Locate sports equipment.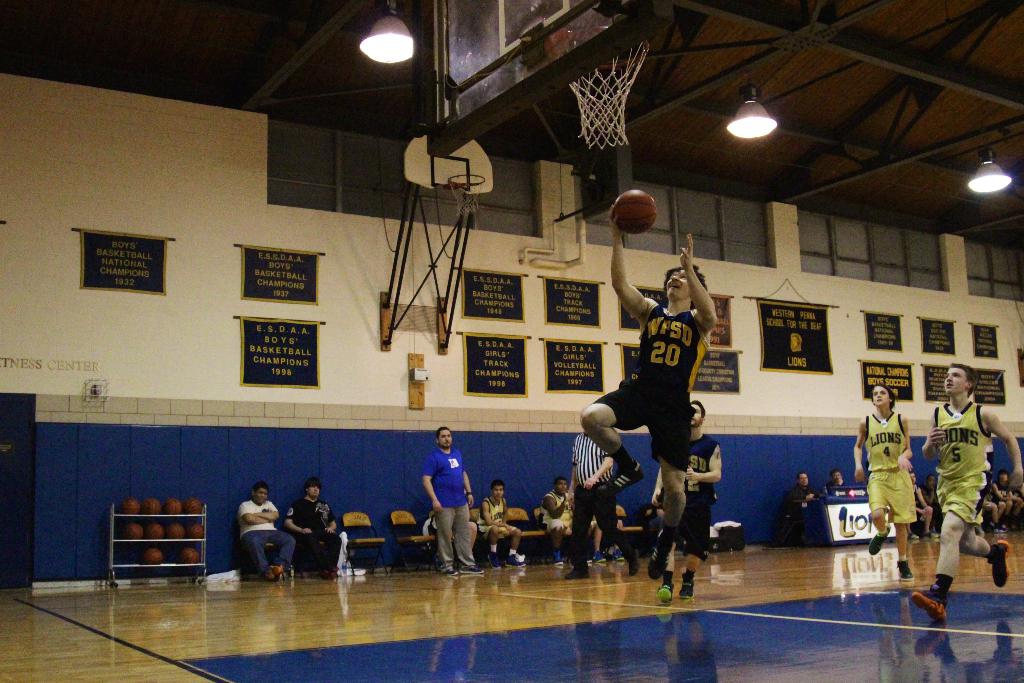
Bounding box: (x1=604, y1=187, x2=653, y2=236).
